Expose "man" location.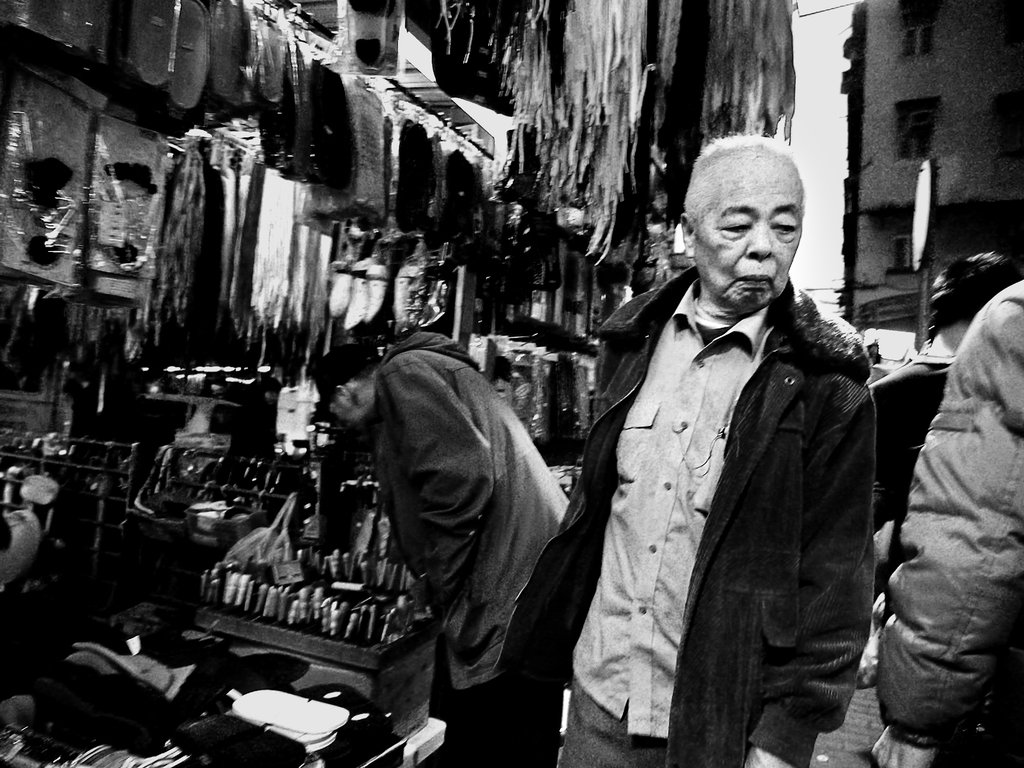
Exposed at 310, 331, 570, 767.
